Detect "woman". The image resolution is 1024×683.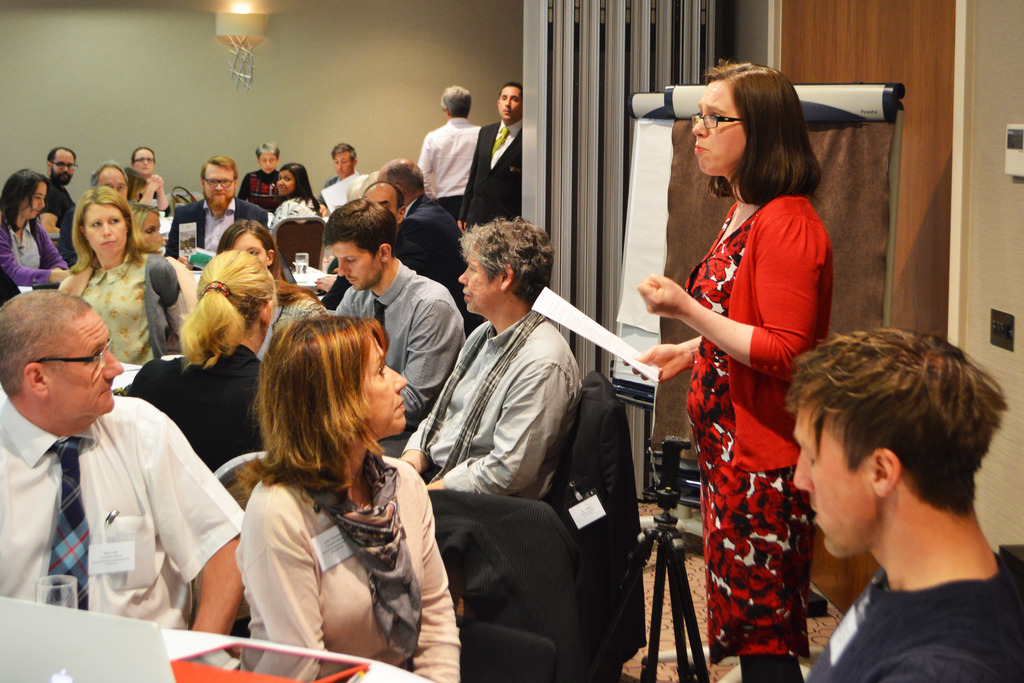
pyautogui.locateOnScreen(268, 163, 326, 228).
